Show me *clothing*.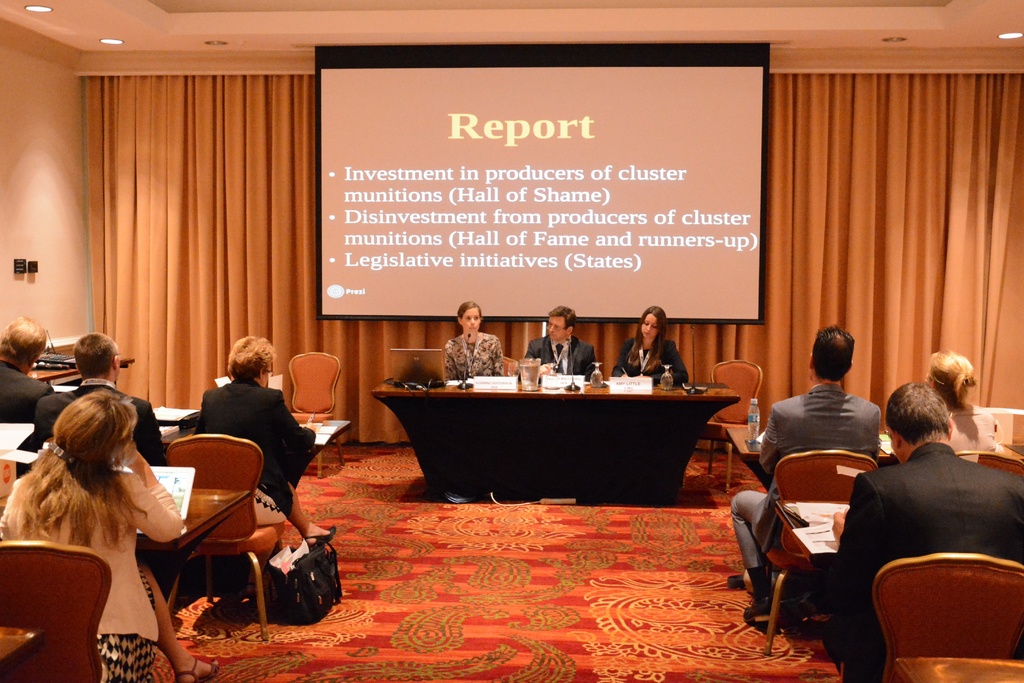
*clothing* is here: <region>441, 333, 512, 376</region>.
